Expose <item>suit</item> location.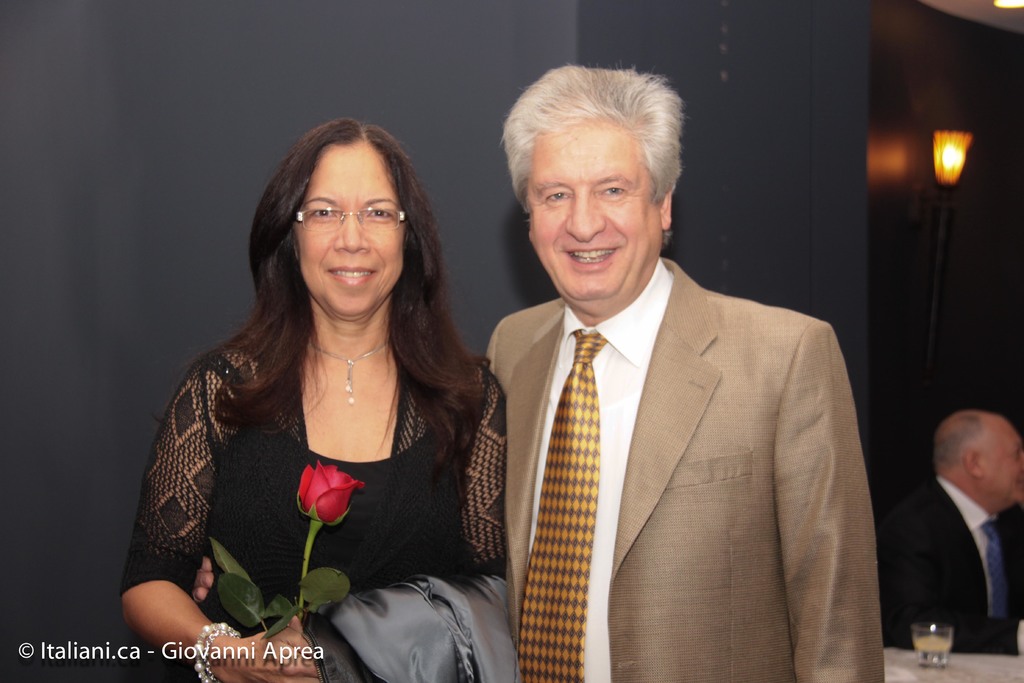
Exposed at select_region(880, 478, 1023, 659).
